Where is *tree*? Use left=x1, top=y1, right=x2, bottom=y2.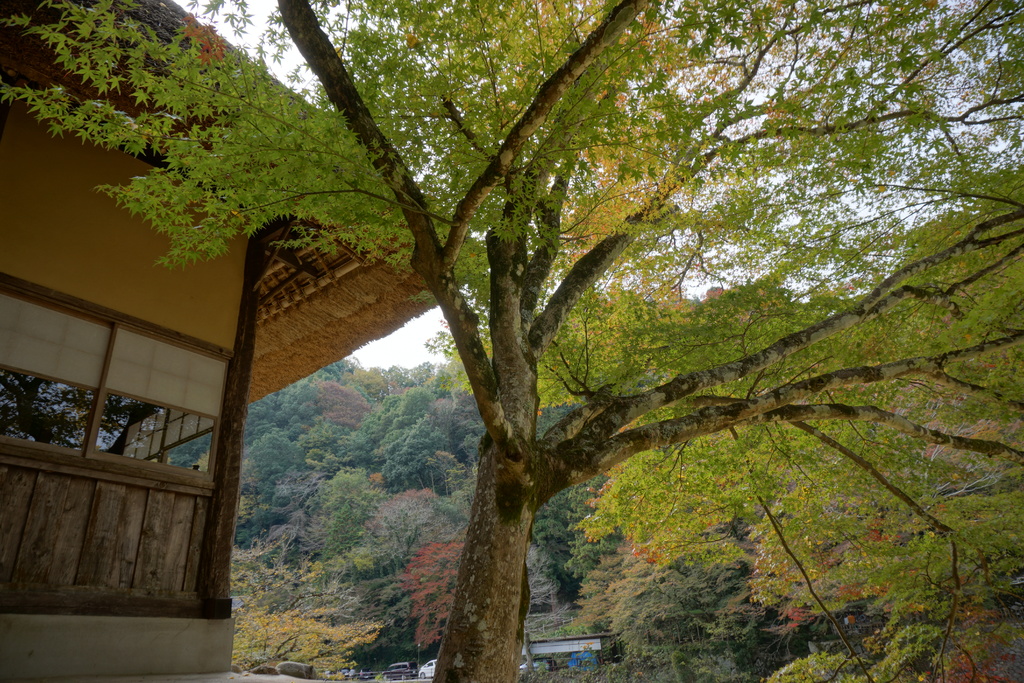
left=527, top=473, right=615, bottom=623.
